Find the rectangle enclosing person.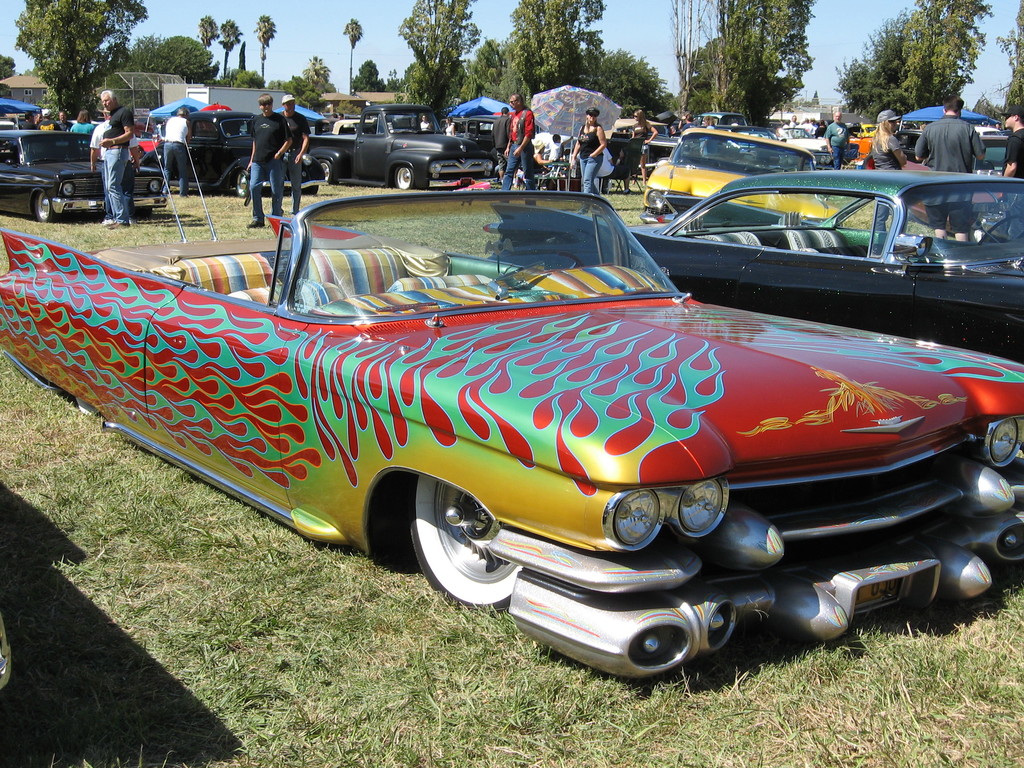
(left=622, top=101, right=663, bottom=184).
